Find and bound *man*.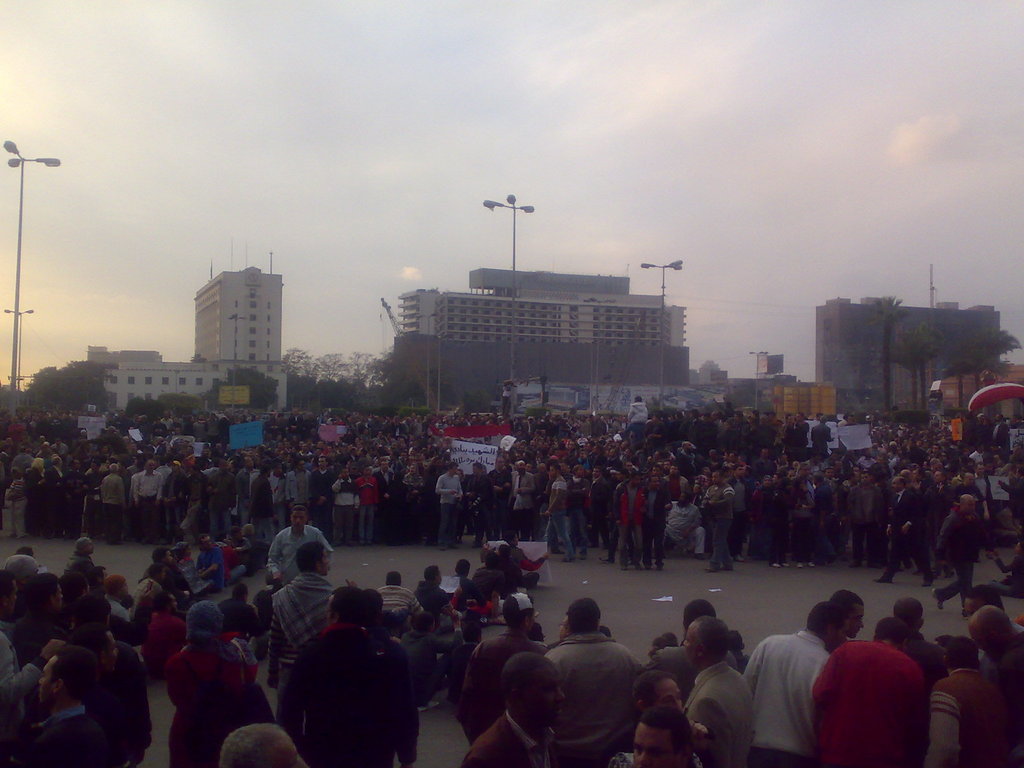
Bound: region(456, 648, 566, 767).
